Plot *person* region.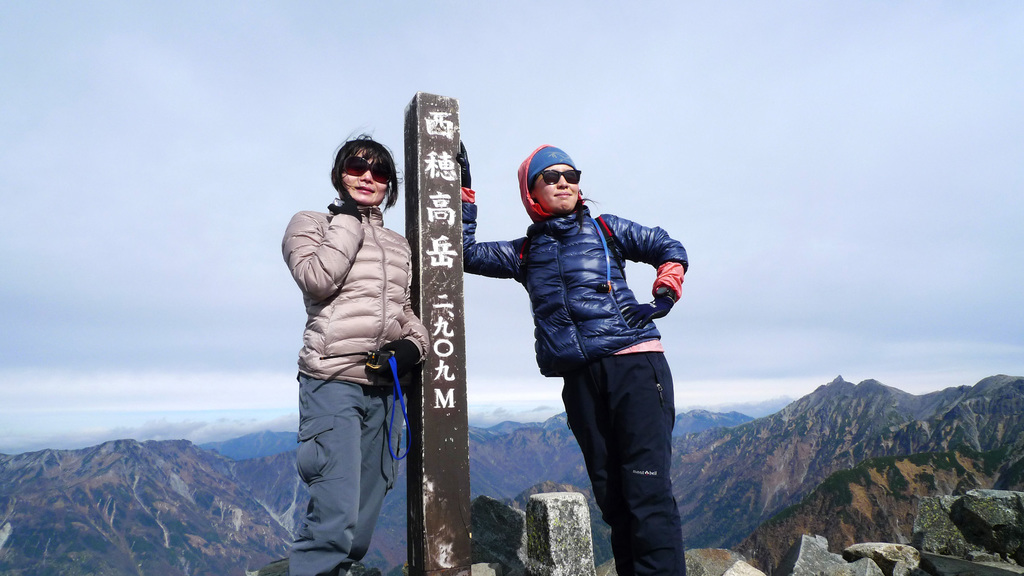
Plotted at (469,143,696,566).
